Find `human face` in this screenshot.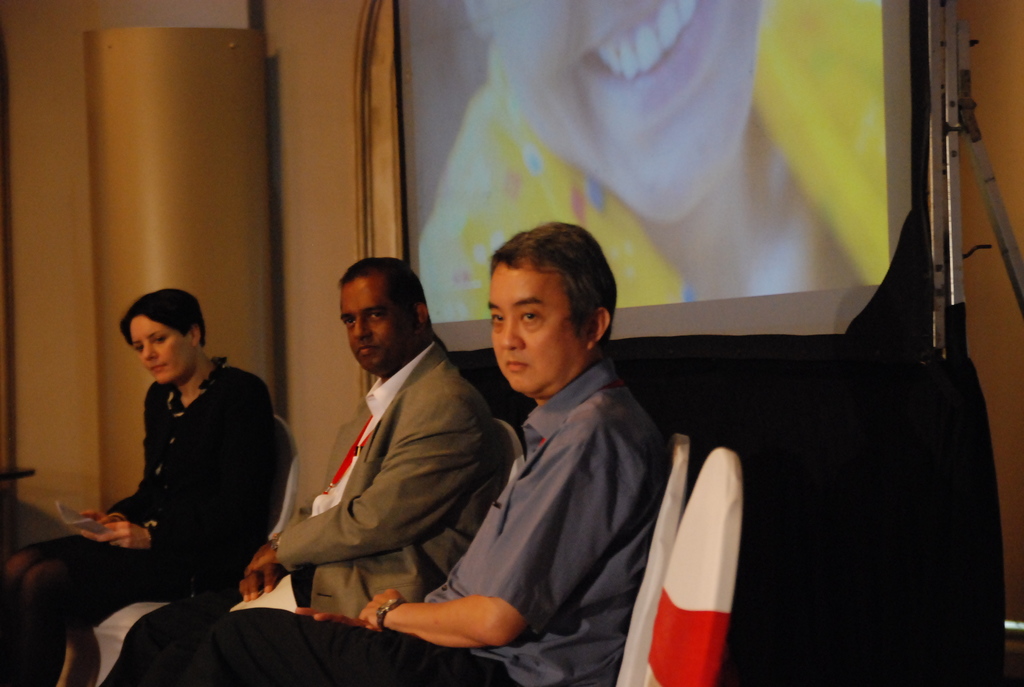
The bounding box for `human face` is {"left": 492, "top": 0, "right": 760, "bottom": 219}.
